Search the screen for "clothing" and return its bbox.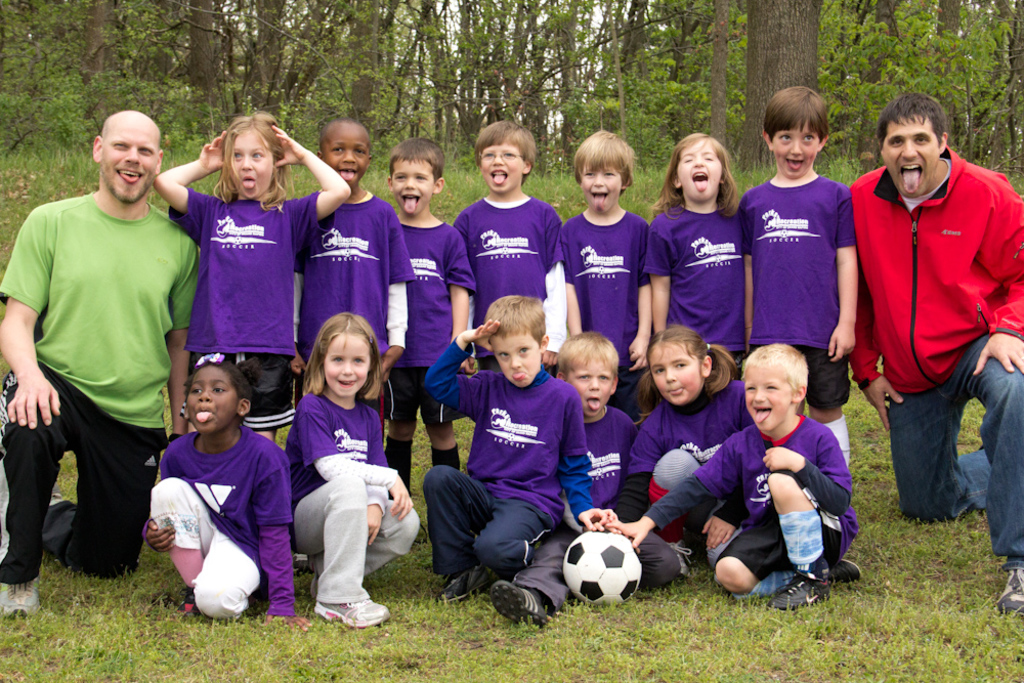
Found: crop(292, 185, 421, 414).
